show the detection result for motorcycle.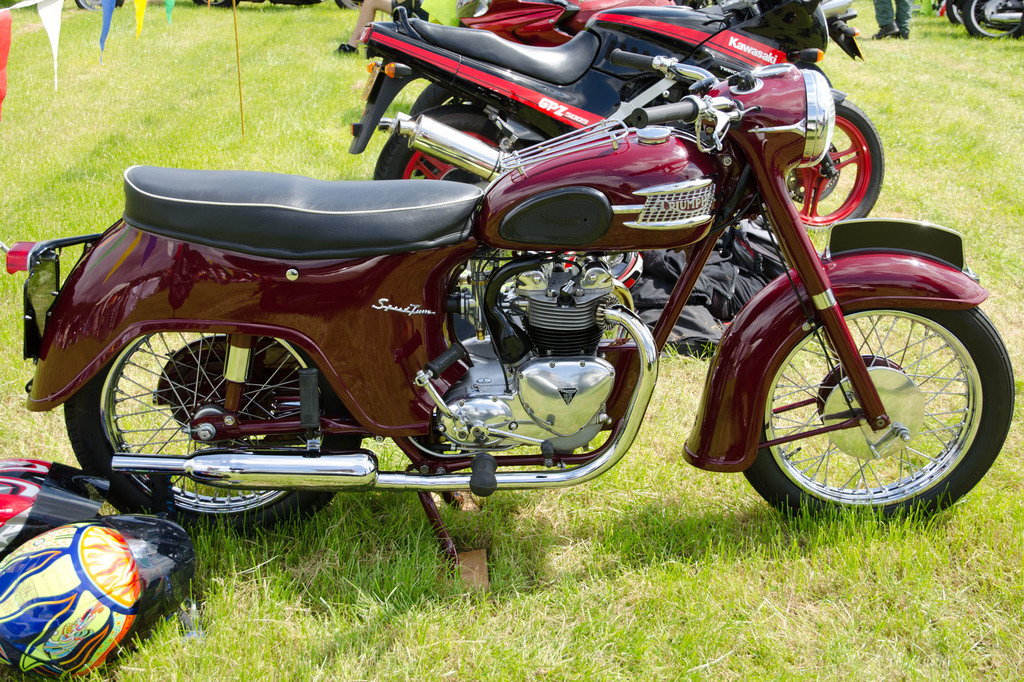
<box>45,0,987,617</box>.
